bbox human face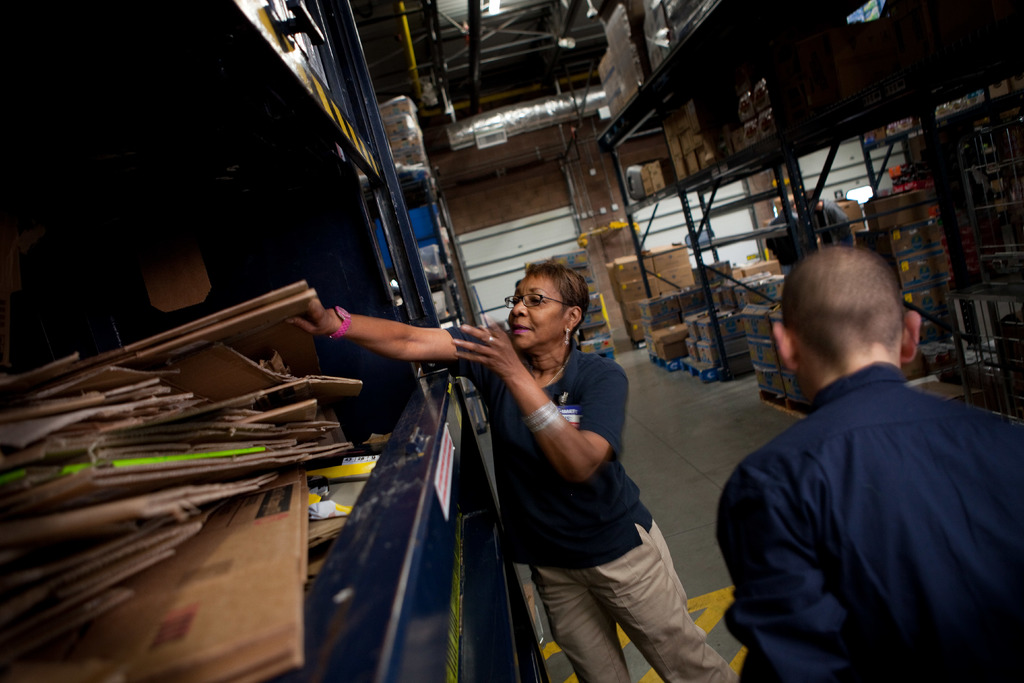
508:273:563:350
